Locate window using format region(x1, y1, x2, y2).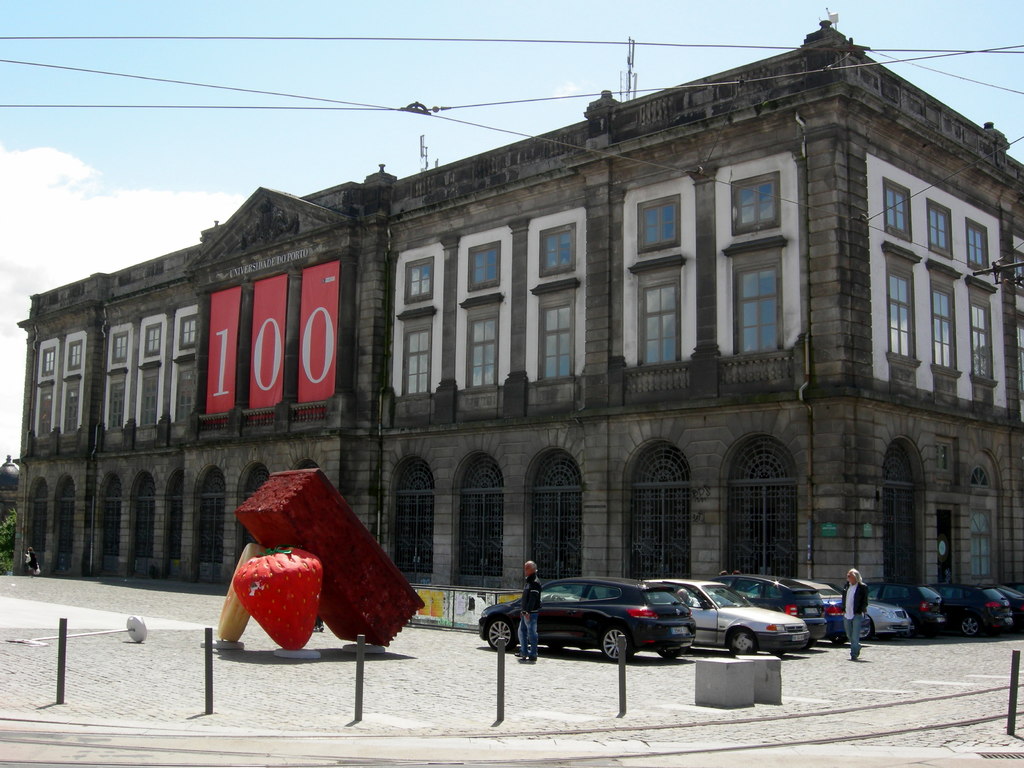
region(628, 438, 690, 580).
